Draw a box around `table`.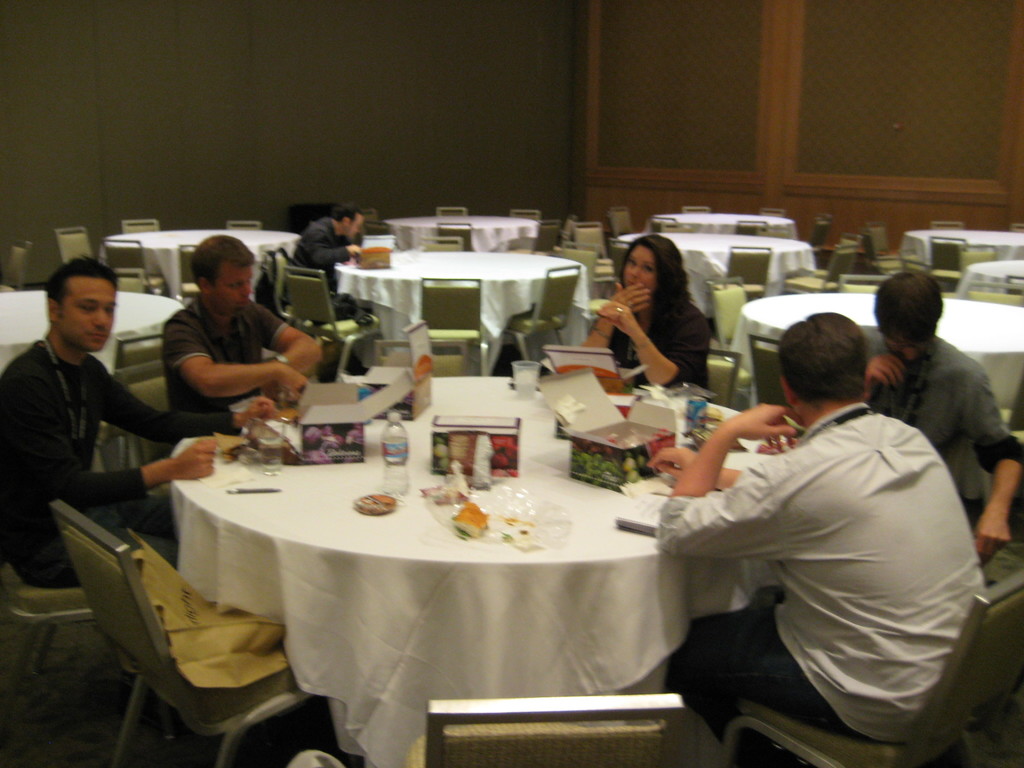
949/262/1023/308.
